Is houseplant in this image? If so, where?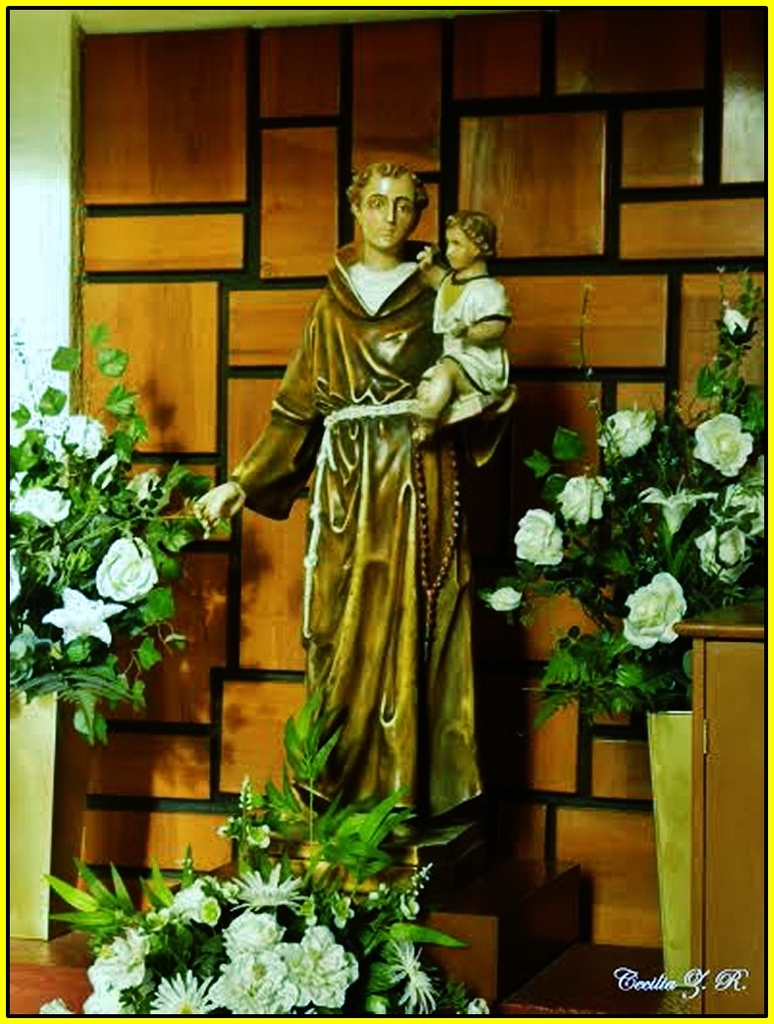
Yes, at Rect(53, 783, 499, 1023).
